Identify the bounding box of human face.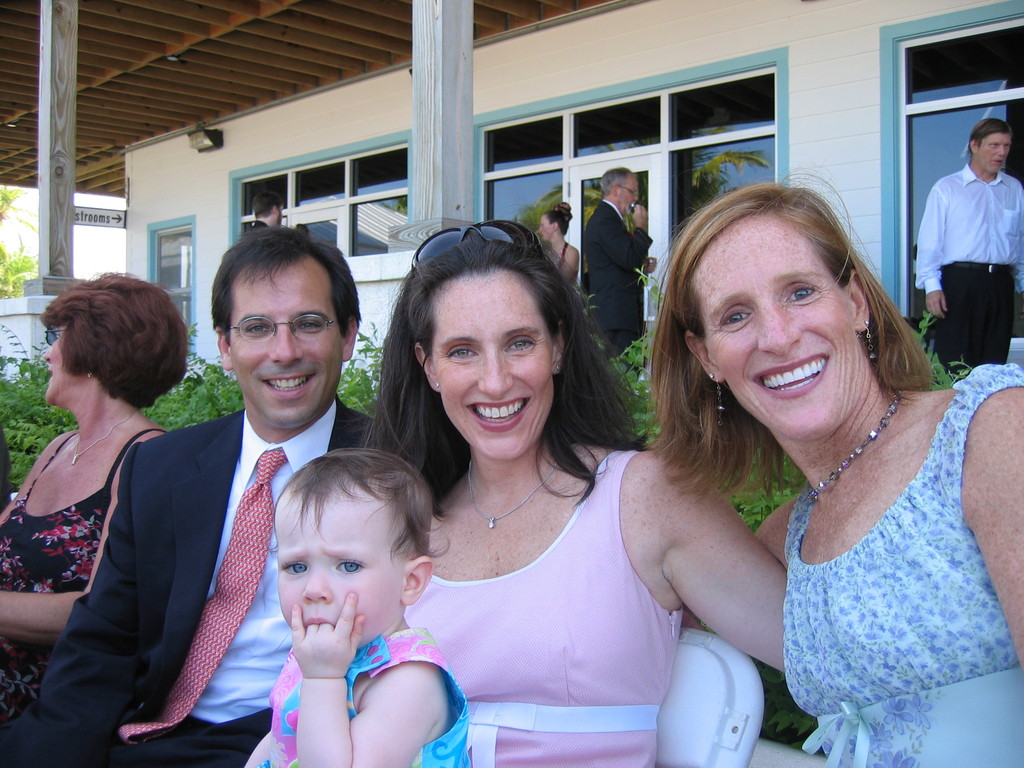
box=[44, 325, 75, 404].
